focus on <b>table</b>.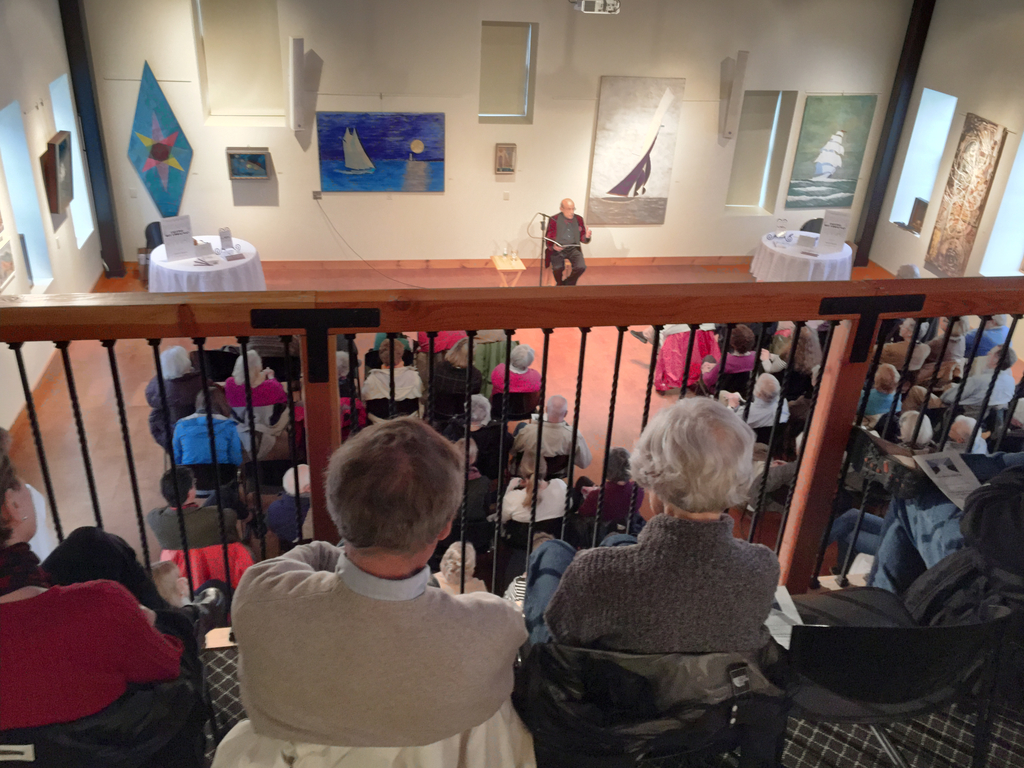
Focused at (left=493, top=254, right=525, bottom=283).
